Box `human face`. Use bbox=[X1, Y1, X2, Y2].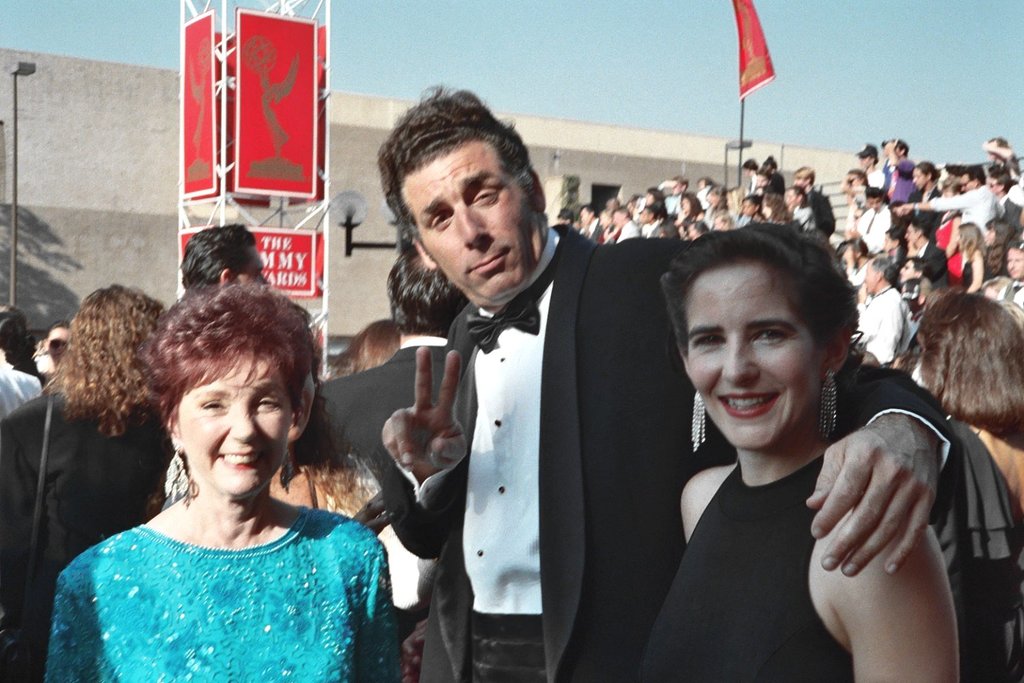
bbox=[182, 356, 289, 492].
